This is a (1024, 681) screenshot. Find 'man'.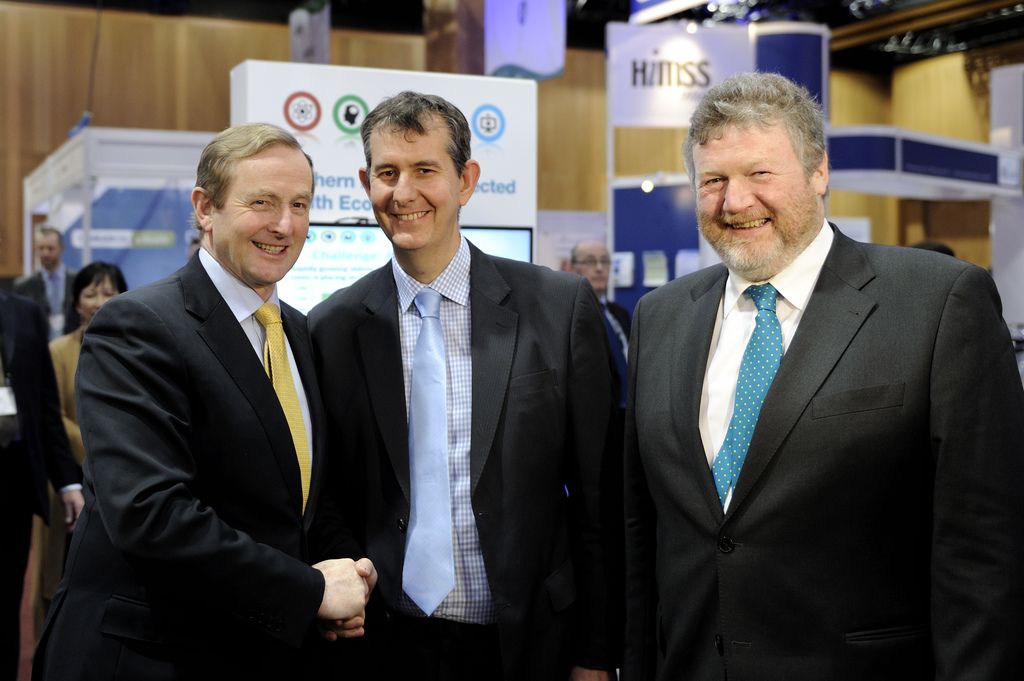
Bounding box: <bbox>13, 223, 91, 340</bbox>.
